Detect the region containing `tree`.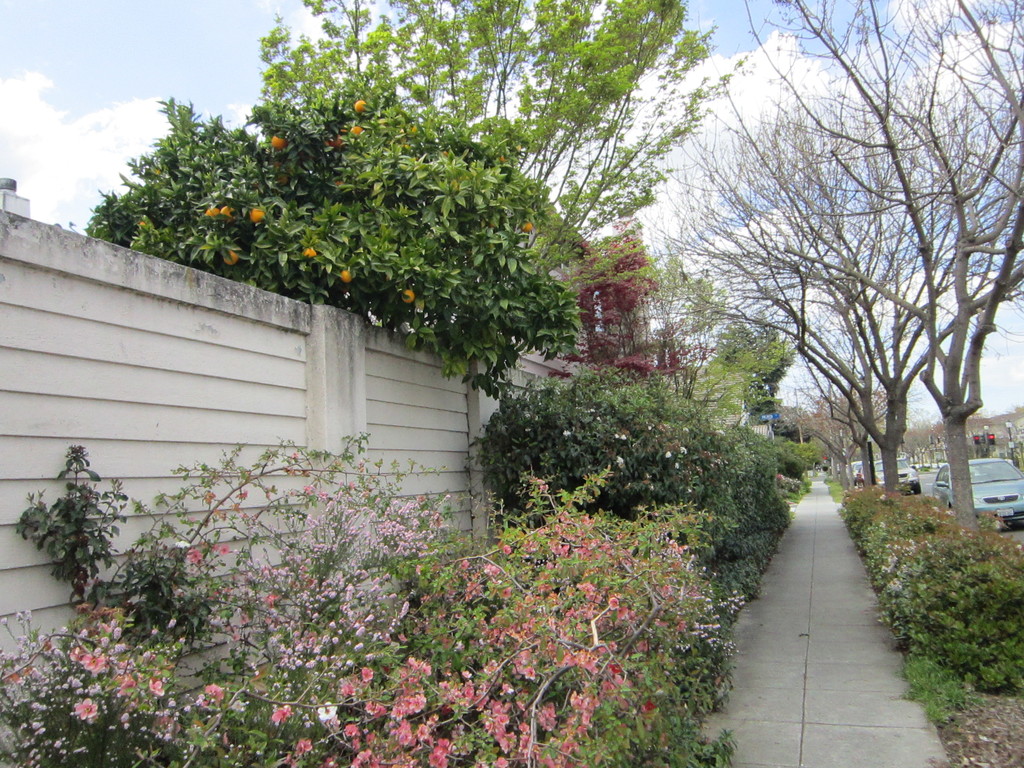
crop(691, 307, 785, 426).
